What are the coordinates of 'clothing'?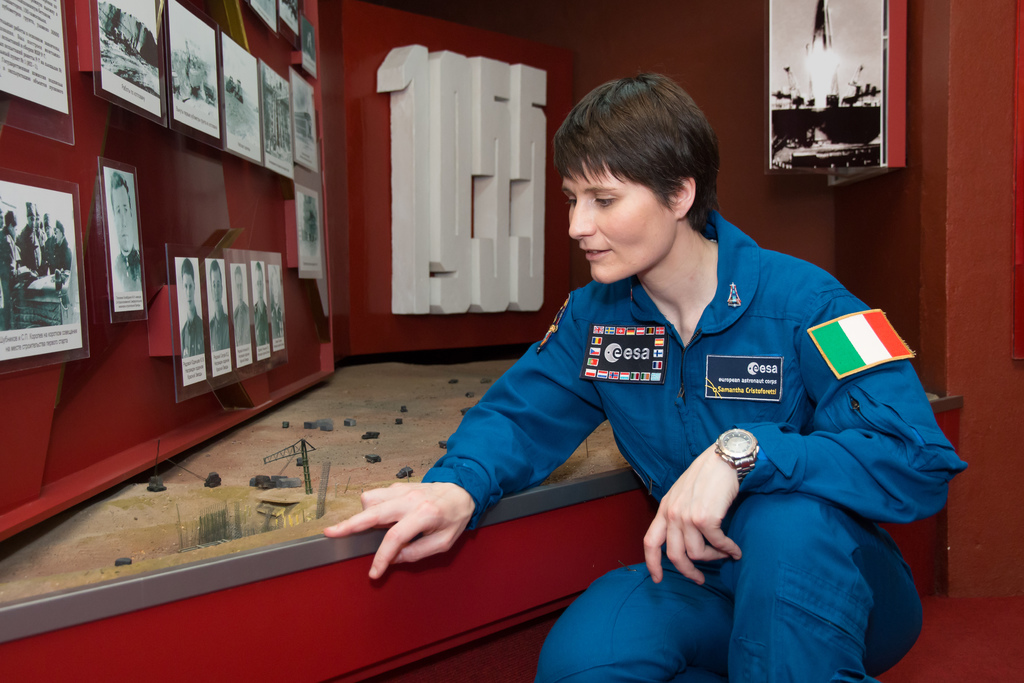
bbox(115, 247, 143, 292).
